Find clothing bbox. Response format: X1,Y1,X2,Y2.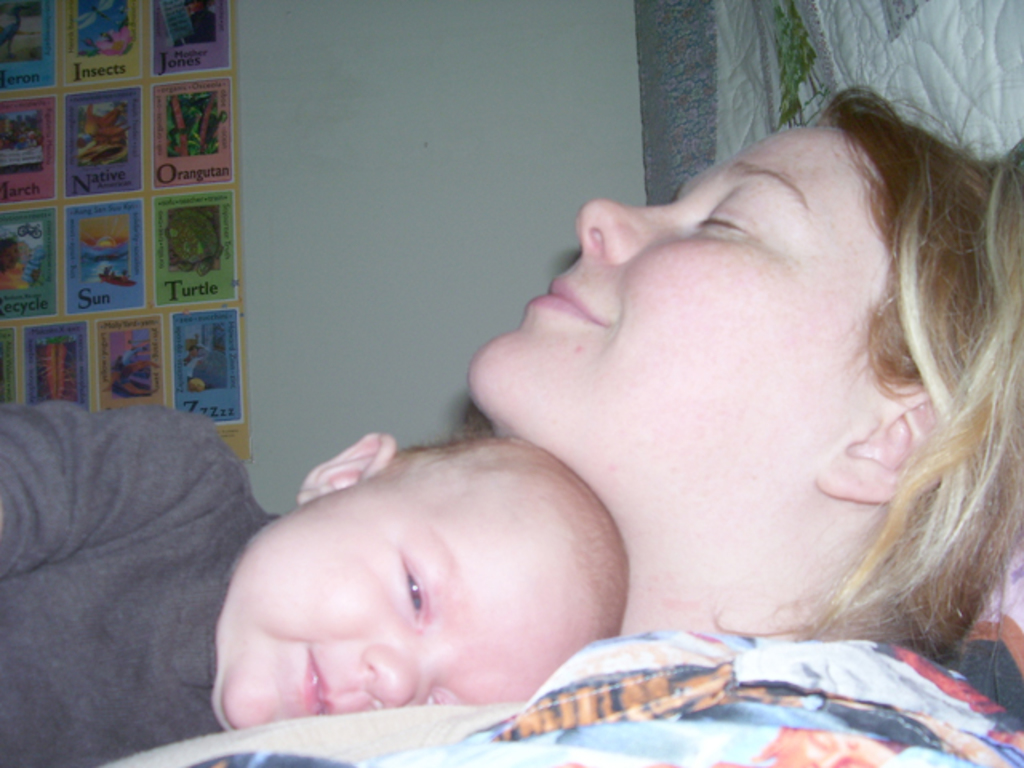
355,629,1022,766.
